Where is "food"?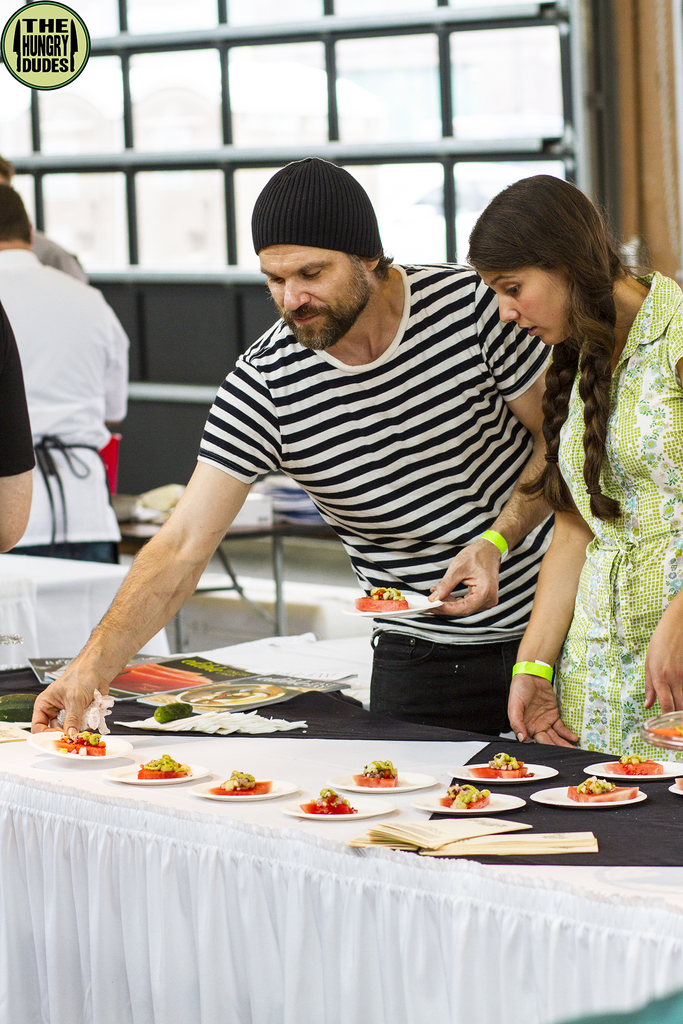
(left=436, top=781, right=491, bottom=811).
